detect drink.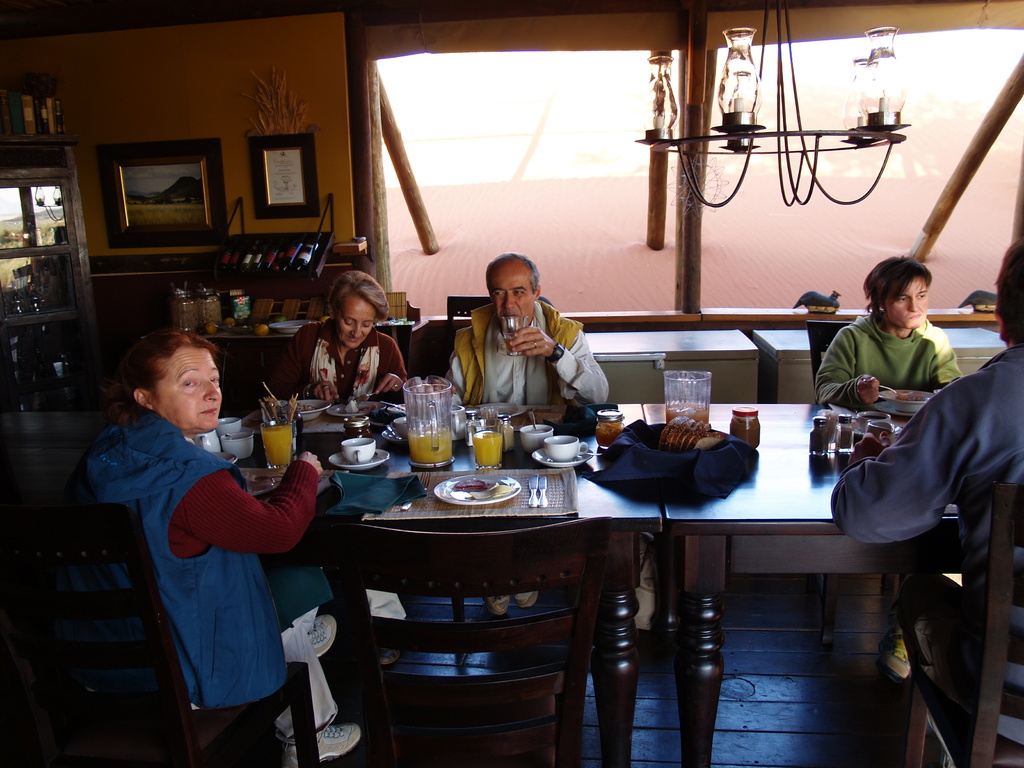
Detected at bbox=(502, 336, 526, 355).
